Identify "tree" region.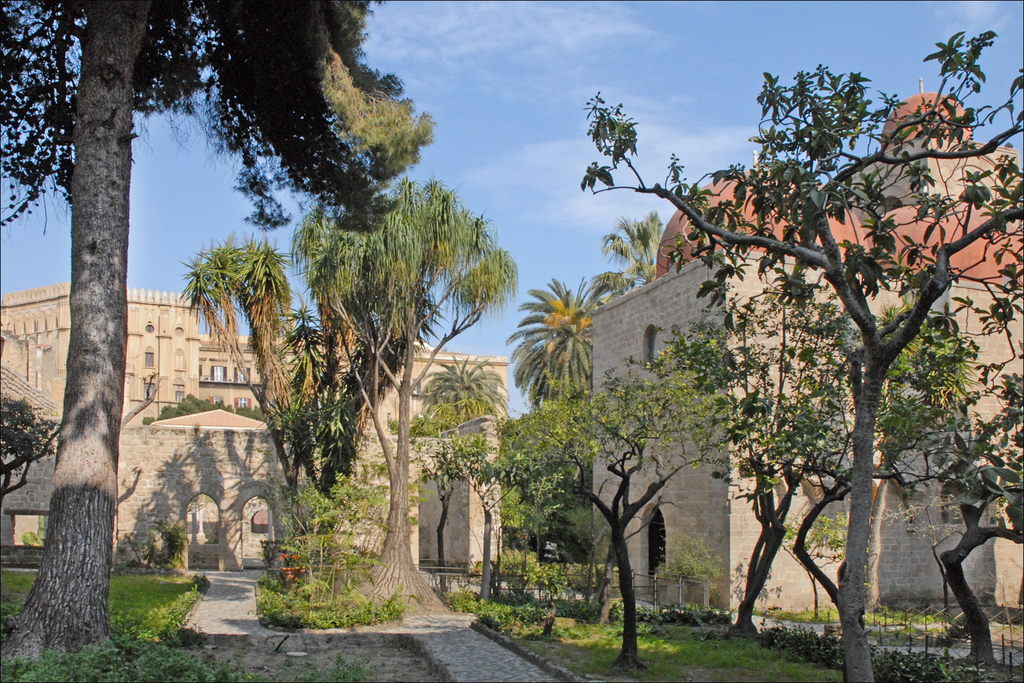
Region: x1=577, y1=33, x2=1023, y2=682.
